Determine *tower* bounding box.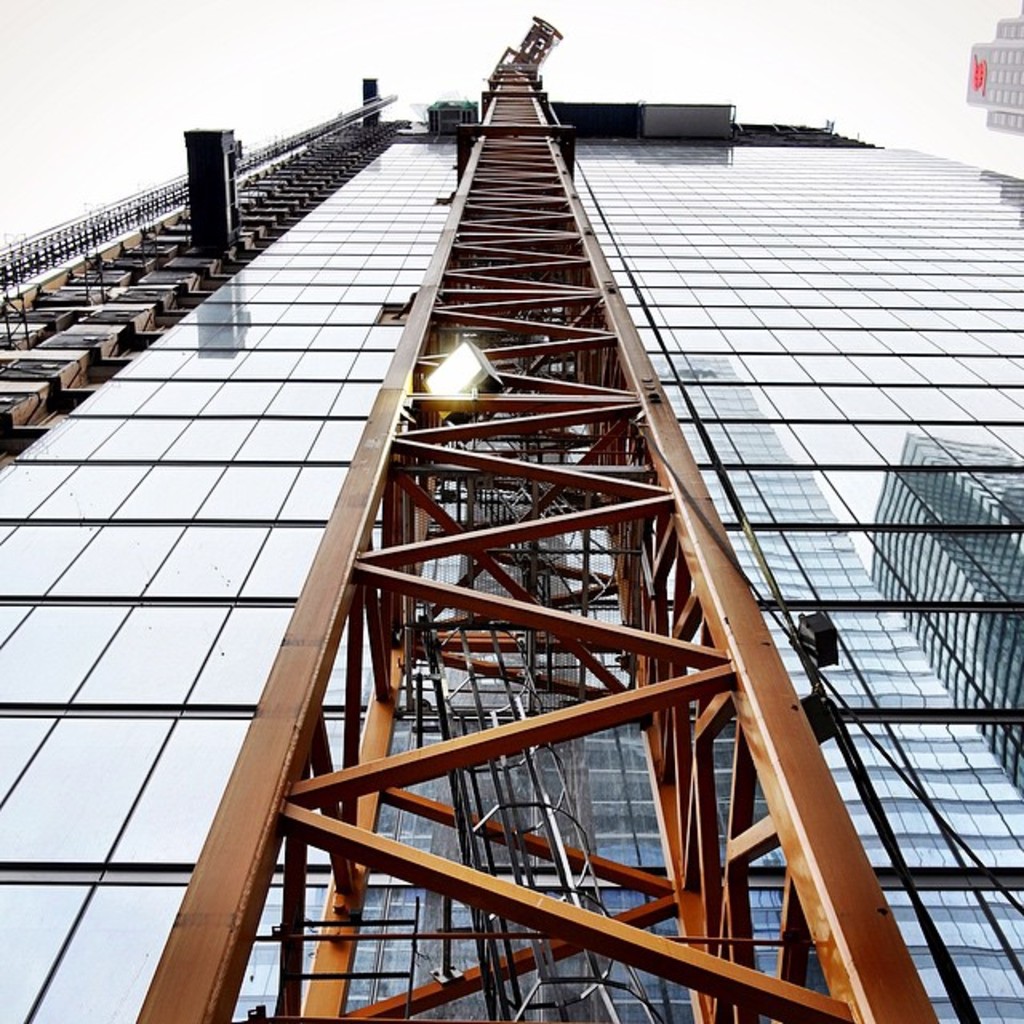
Determined: box=[0, 0, 1022, 1022].
